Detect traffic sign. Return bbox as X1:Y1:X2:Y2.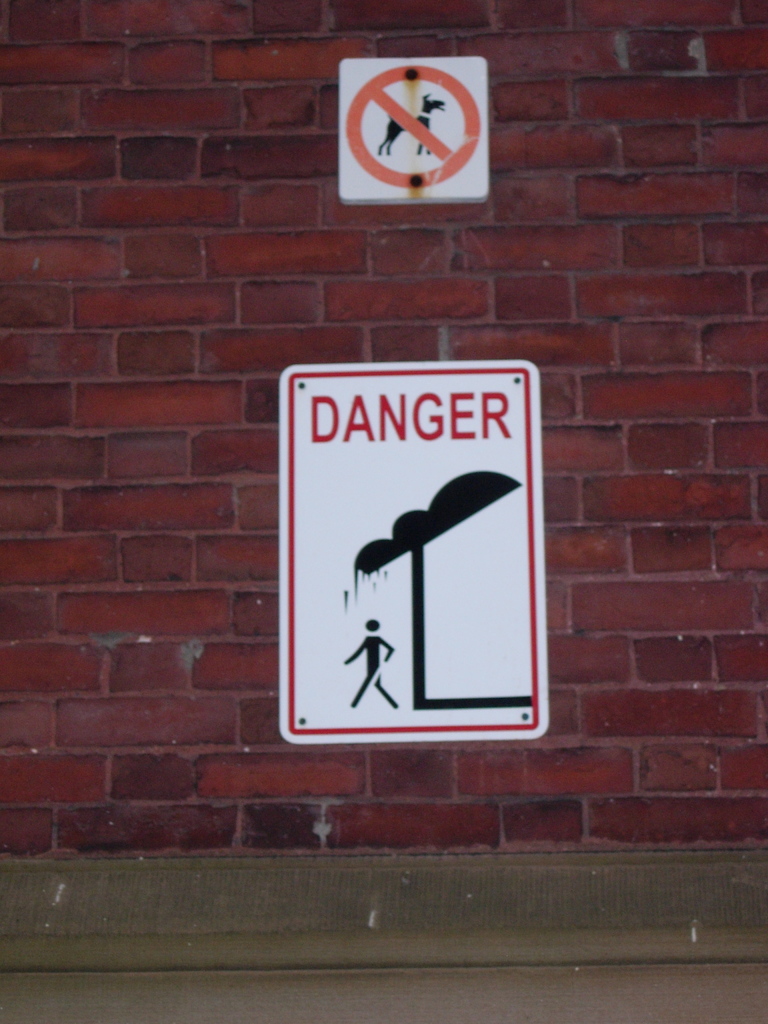
279:364:547:738.
